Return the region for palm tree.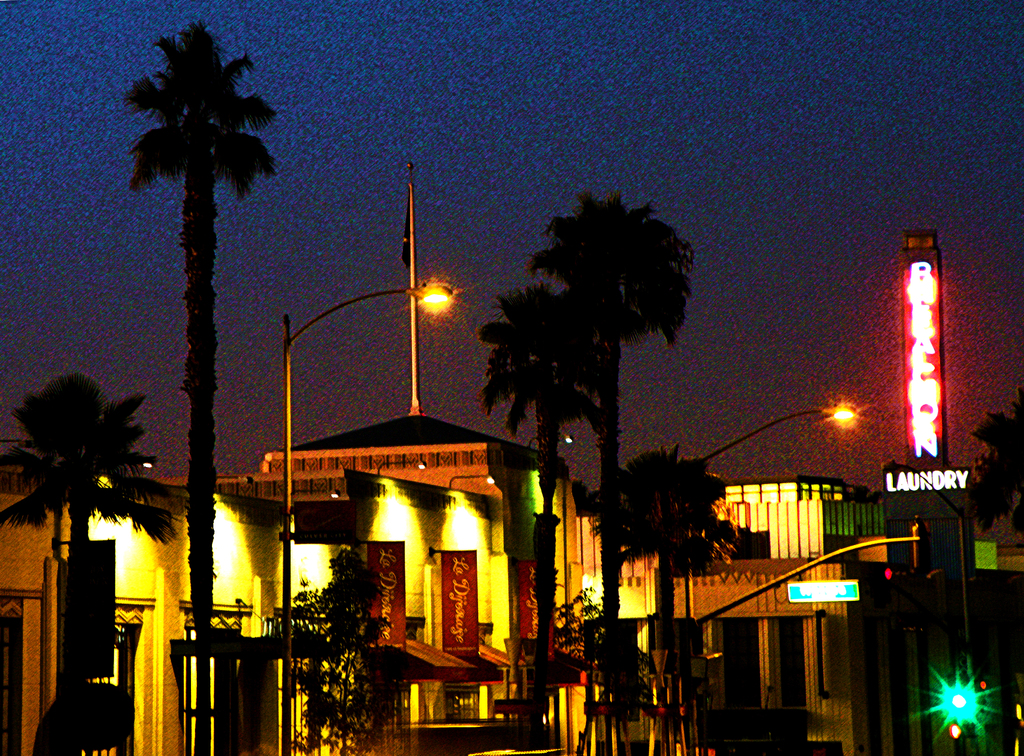
<box>614,442,719,747</box>.
